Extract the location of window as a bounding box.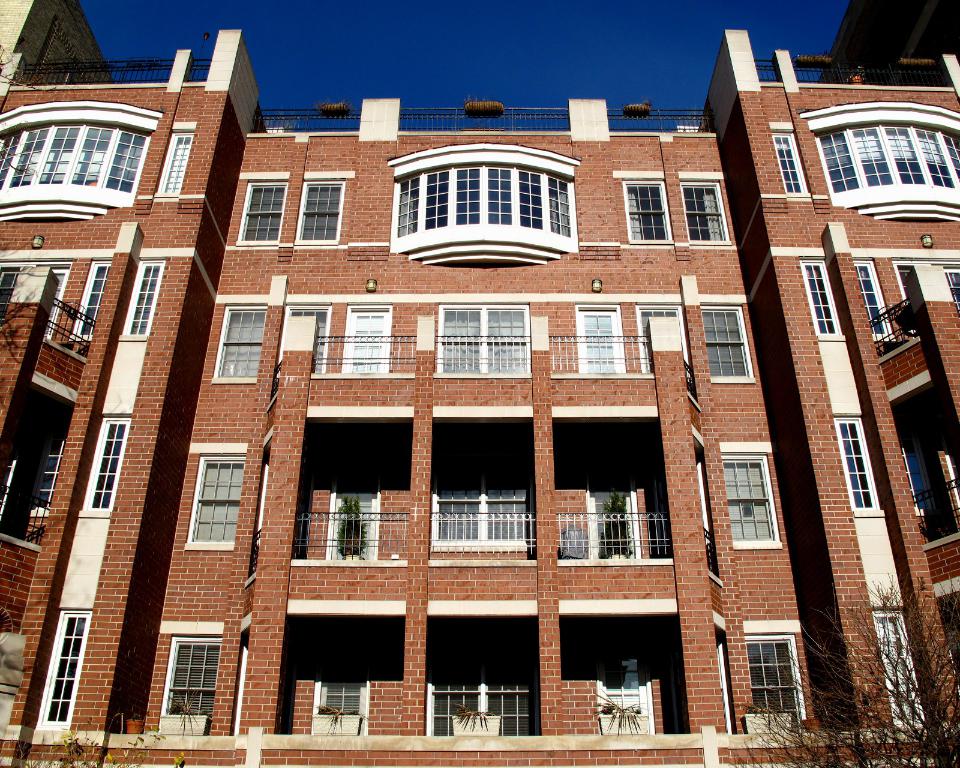
241/214/284/244.
